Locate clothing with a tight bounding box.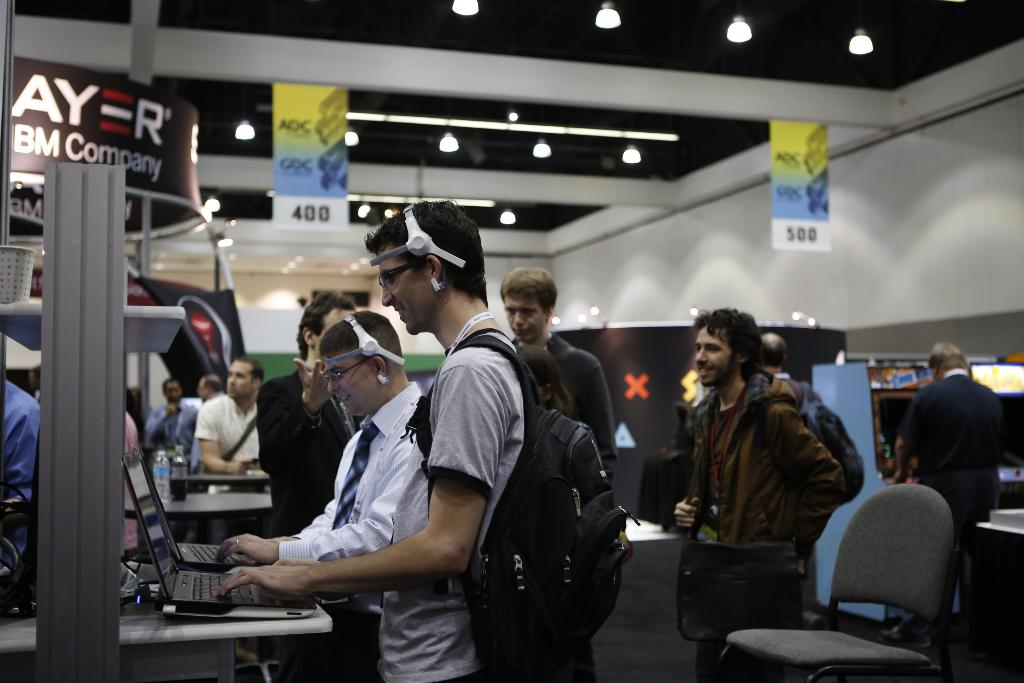
<box>282,378,428,682</box>.
